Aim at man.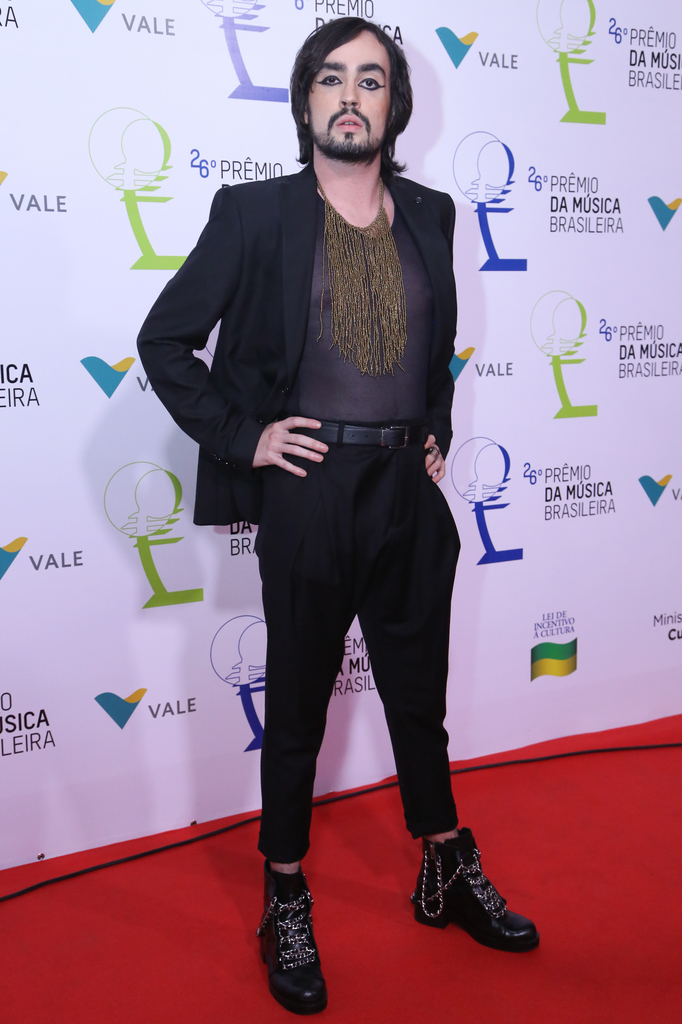
Aimed at Rect(150, 31, 508, 936).
